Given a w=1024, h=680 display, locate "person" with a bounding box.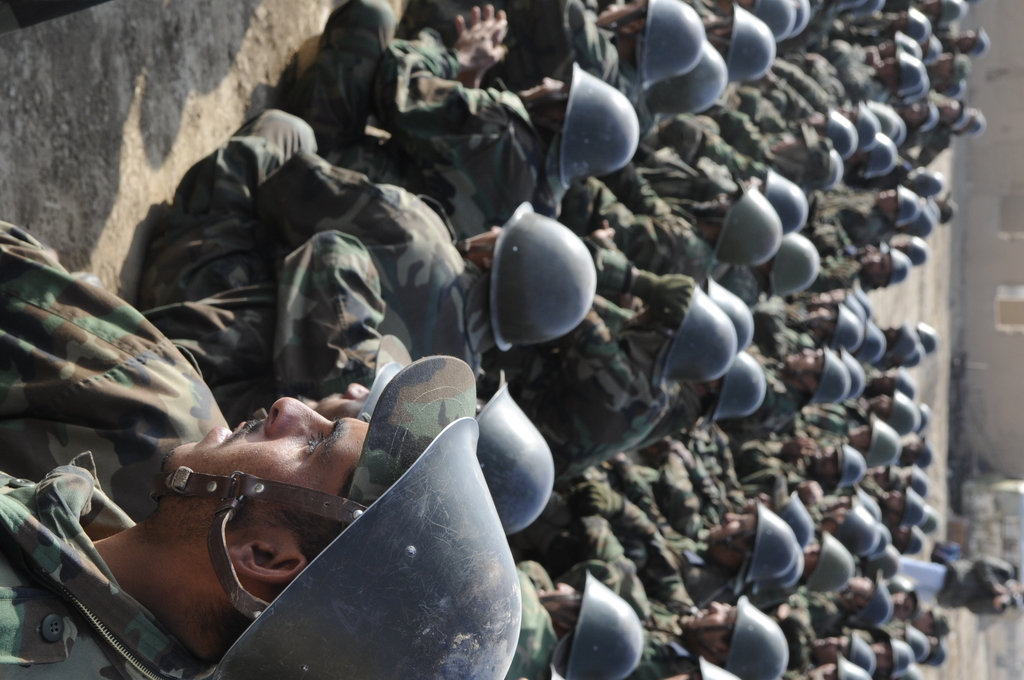
Located: box(141, 222, 544, 545).
